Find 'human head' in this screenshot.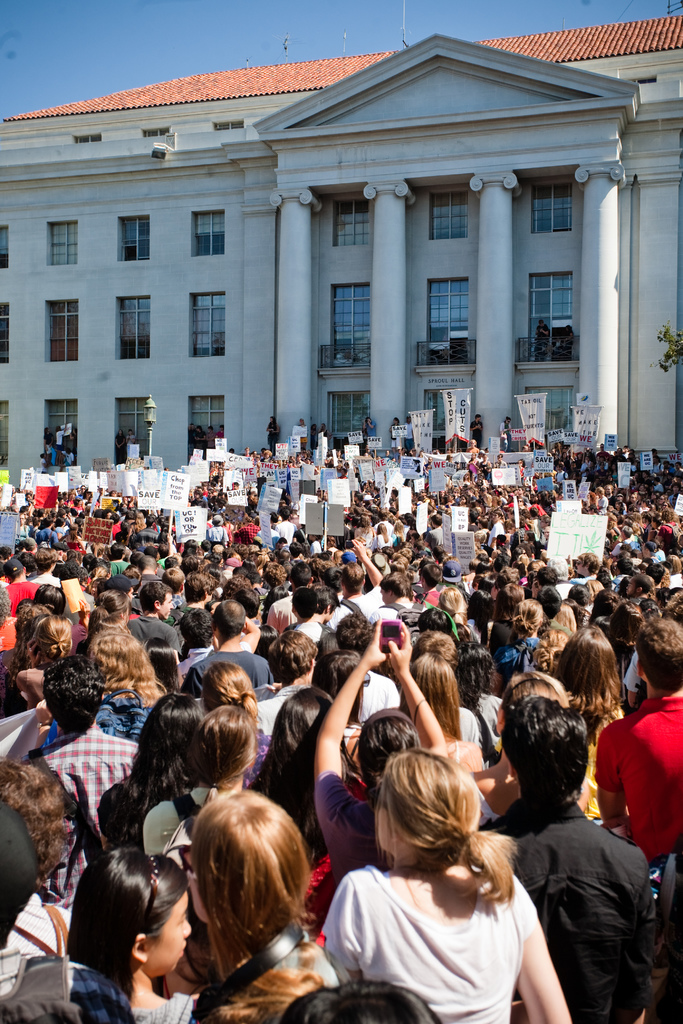
The bounding box for 'human head' is 309, 650, 369, 701.
